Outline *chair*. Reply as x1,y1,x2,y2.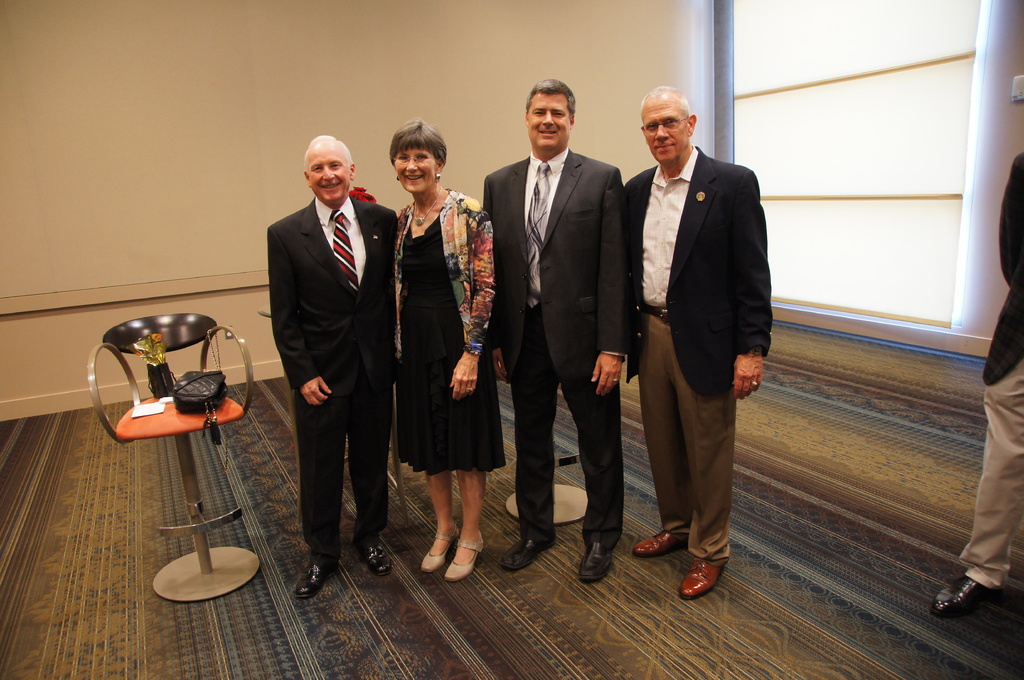
92,269,267,600.
